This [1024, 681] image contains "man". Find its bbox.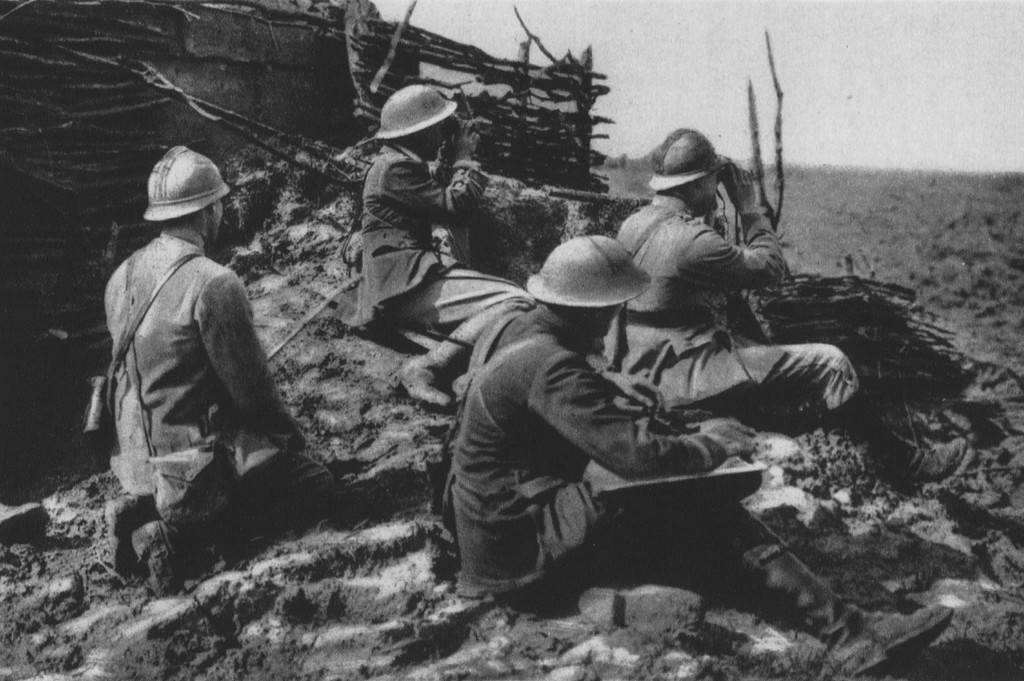
bbox(108, 147, 336, 599).
